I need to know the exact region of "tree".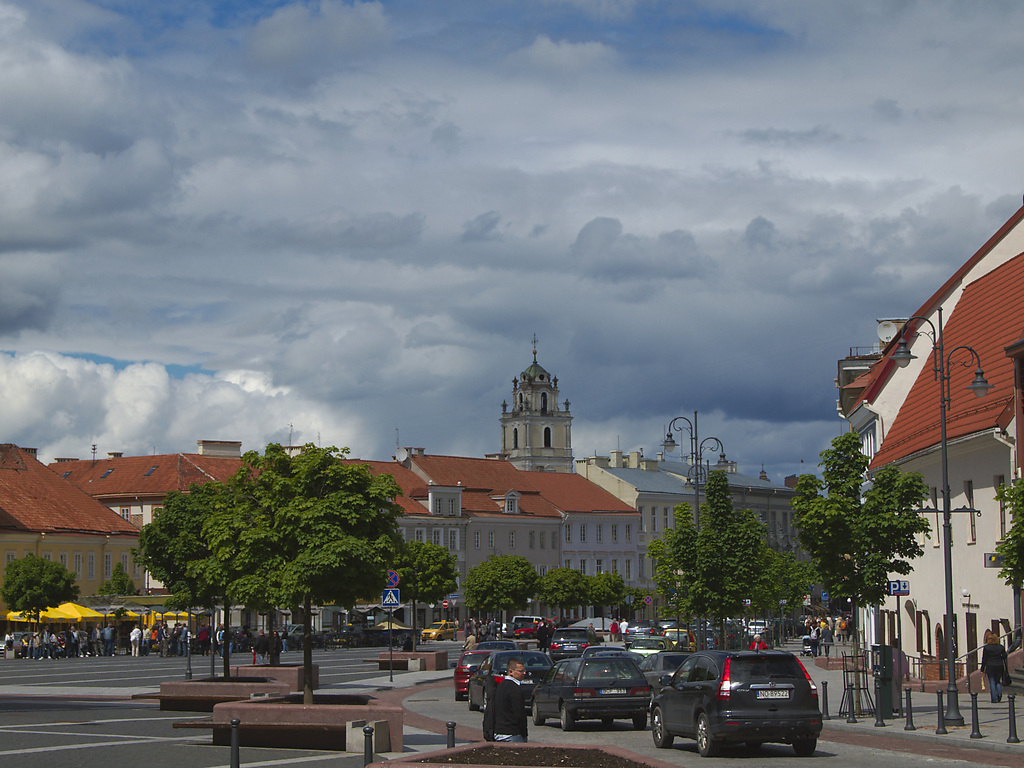
Region: box=[410, 545, 457, 630].
